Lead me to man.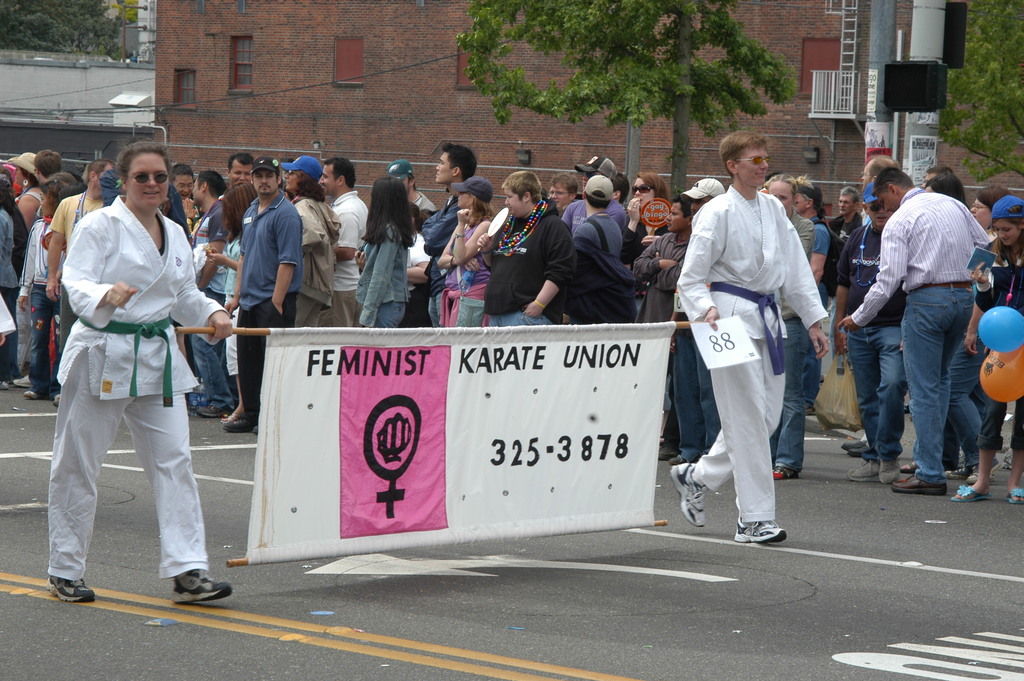
Lead to detection(194, 169, 230, 416).
